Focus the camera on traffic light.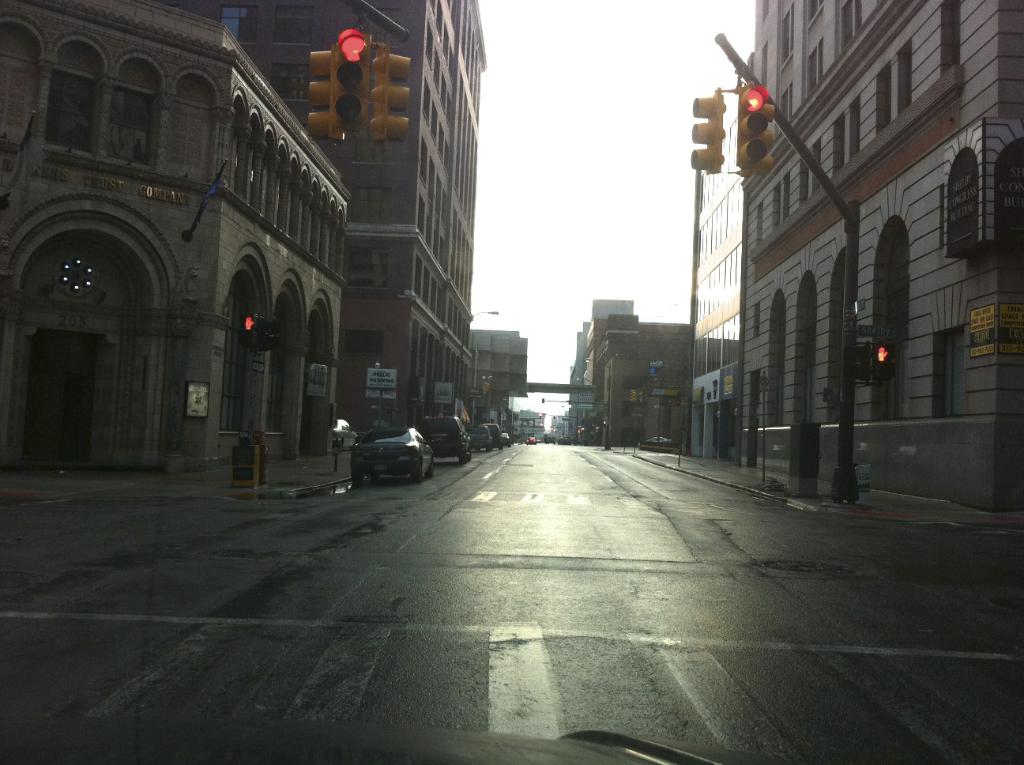
Focus region: box(631, 389, 636, 402).
